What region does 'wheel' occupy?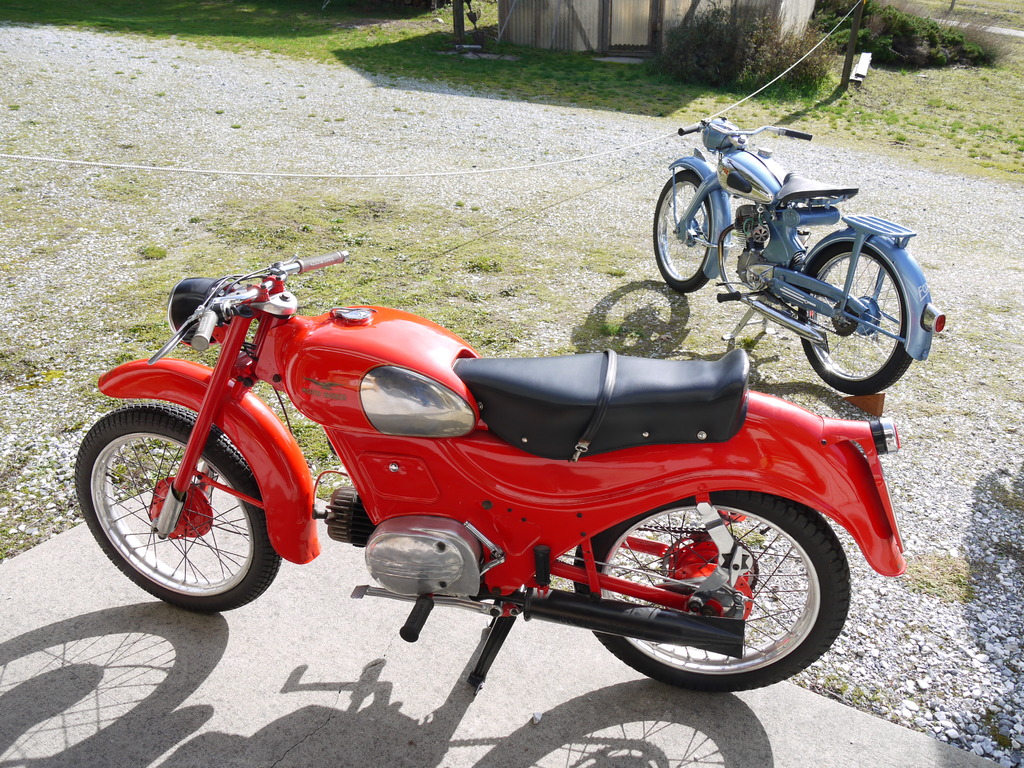
570 488 850 700.
